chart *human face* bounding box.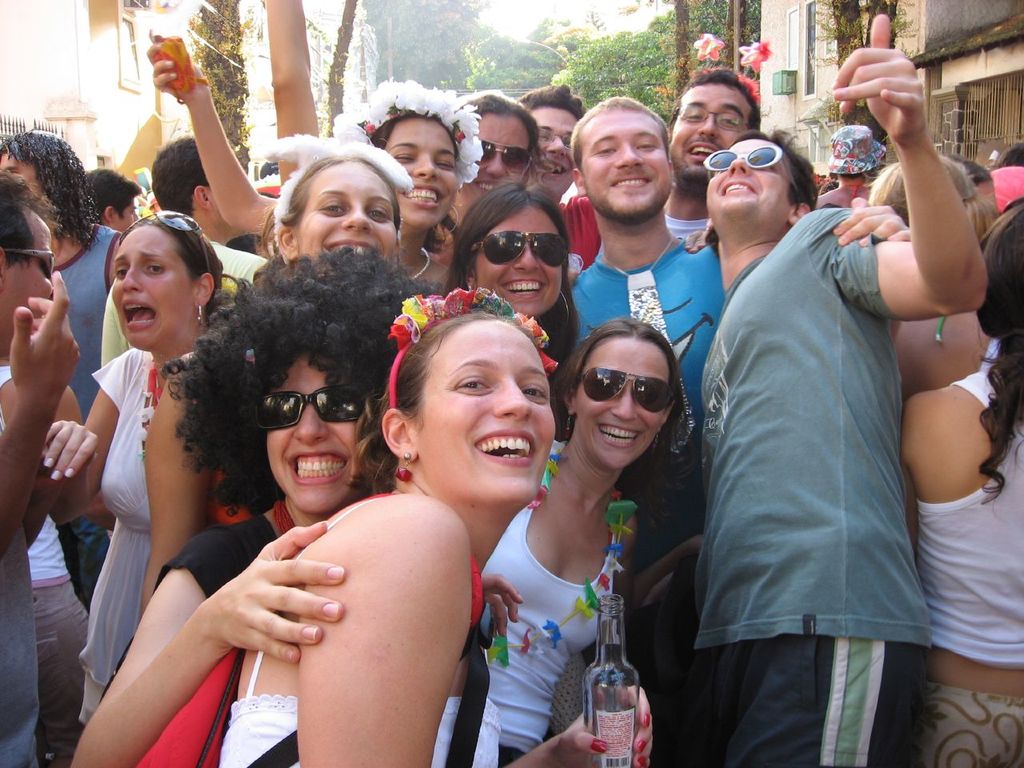
Charted: locate(109, 227, 194, 351).
